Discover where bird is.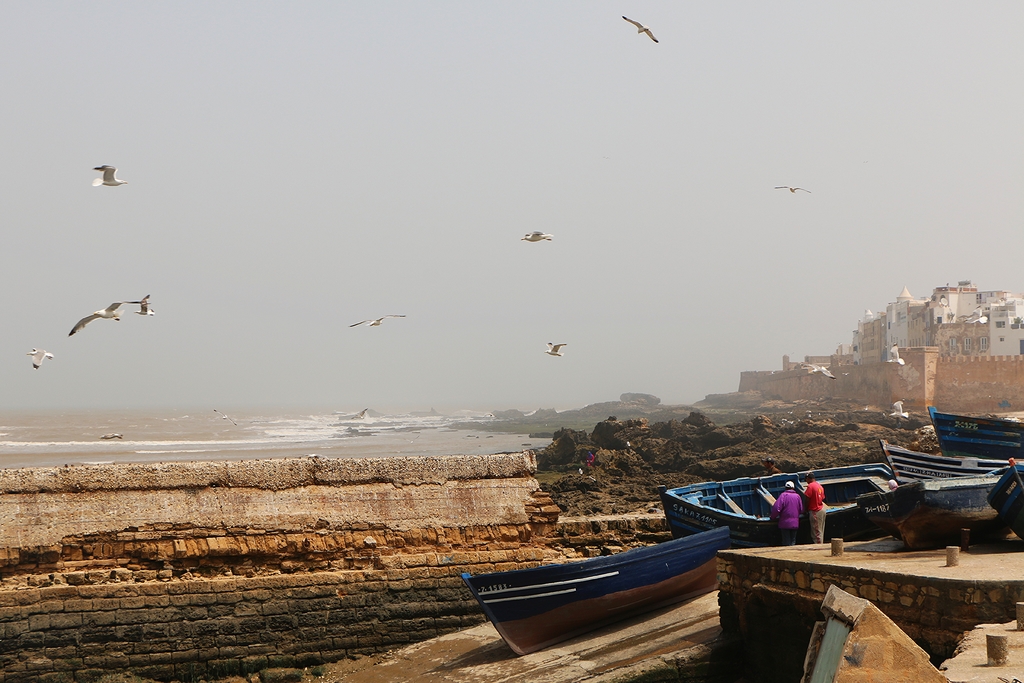
Discovered at bbox=[547, 339, 569, 356].
